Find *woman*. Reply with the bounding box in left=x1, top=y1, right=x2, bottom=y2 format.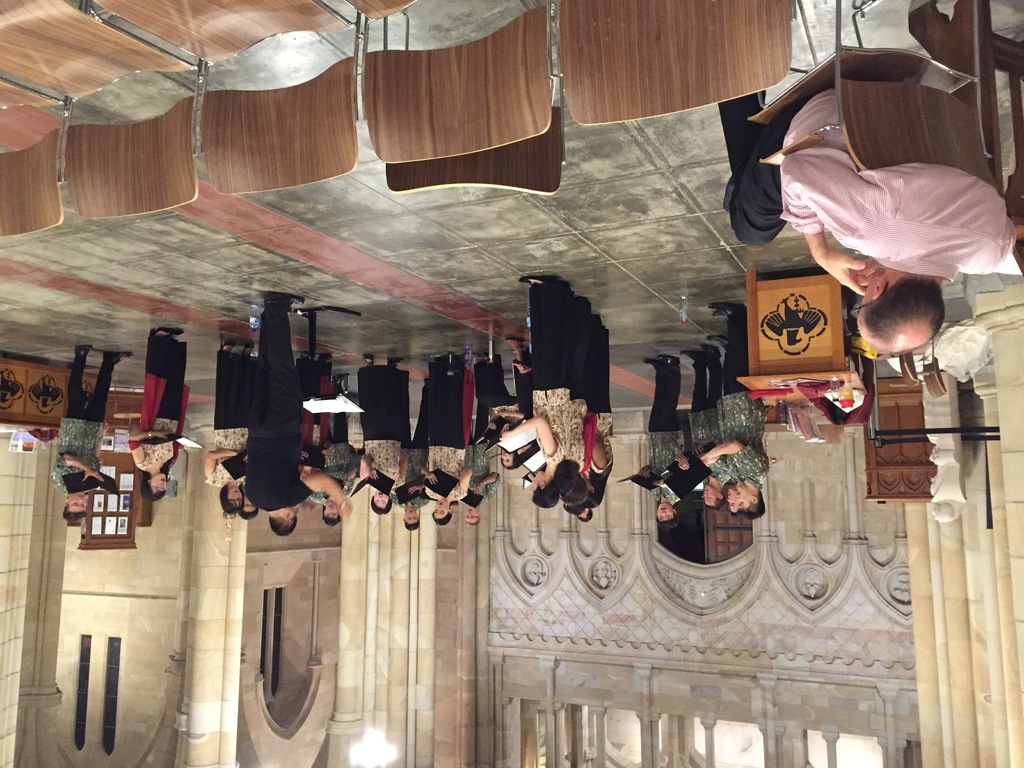
left=356, top=352, right=408, bottom=514.
